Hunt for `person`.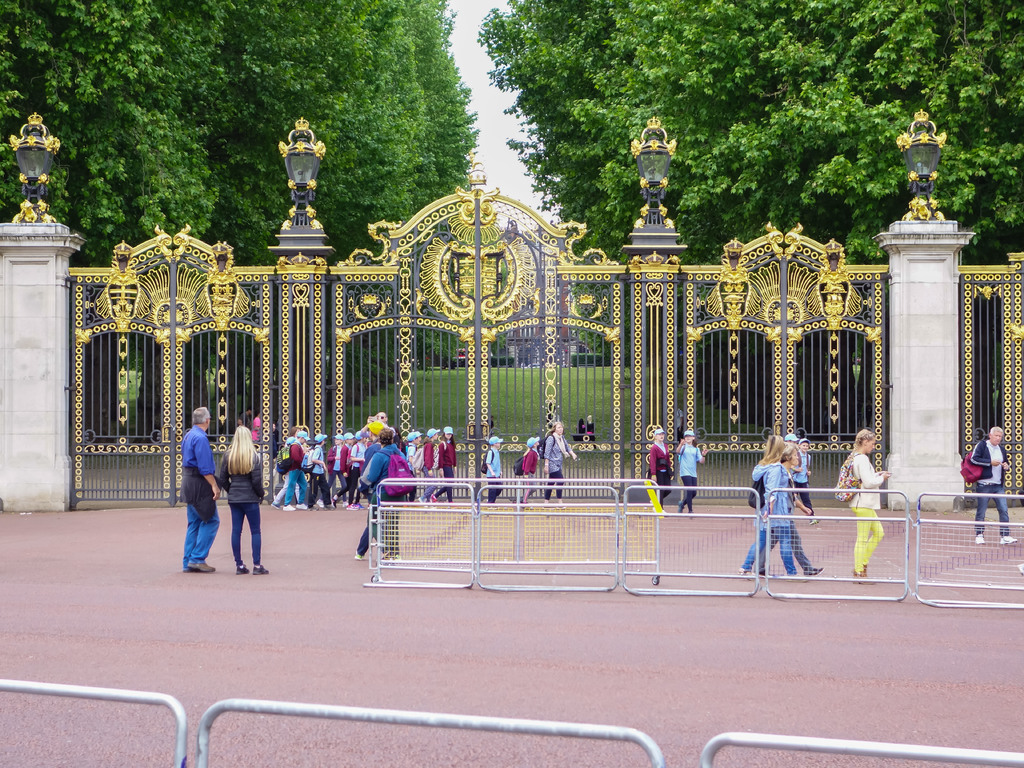
Hunted down at bbox=(172, 409, 239, 580).
